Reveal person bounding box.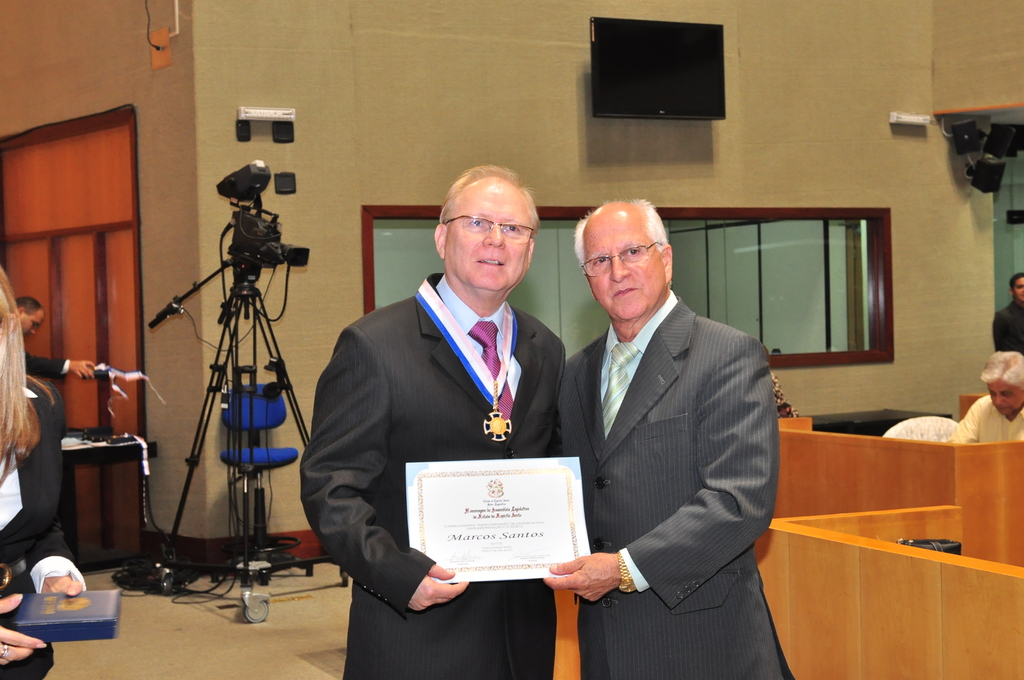
Revealed: [x1=0, y1=266, x2=86, y2=679].
